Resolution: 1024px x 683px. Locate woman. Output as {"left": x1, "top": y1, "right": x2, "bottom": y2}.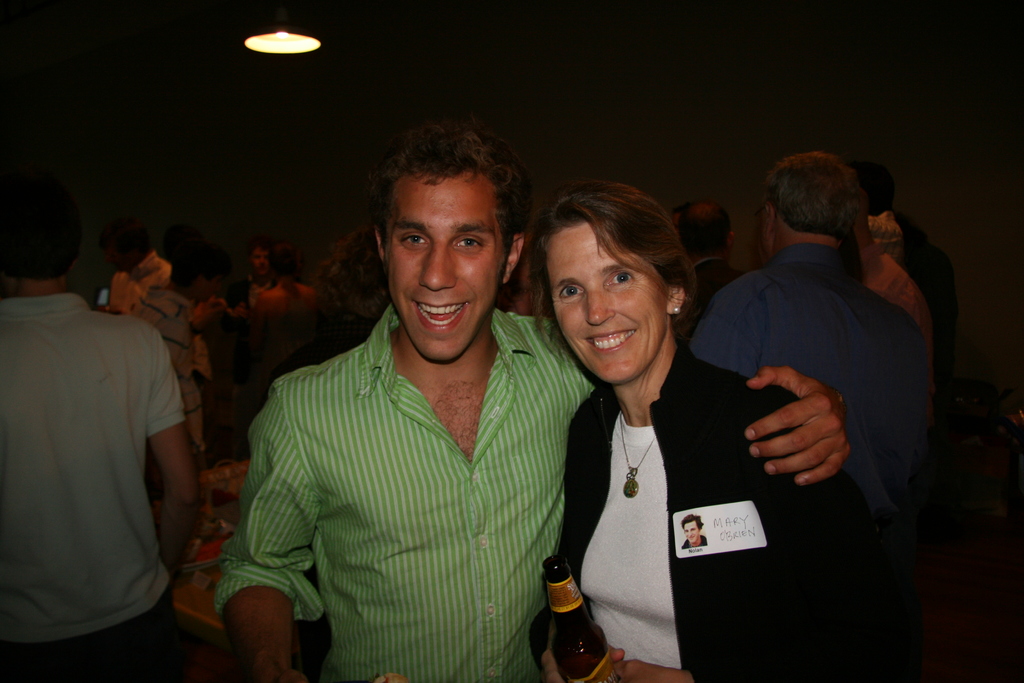
{"left": 531, "top": 180, "right": 892, "bottom": 682}.
